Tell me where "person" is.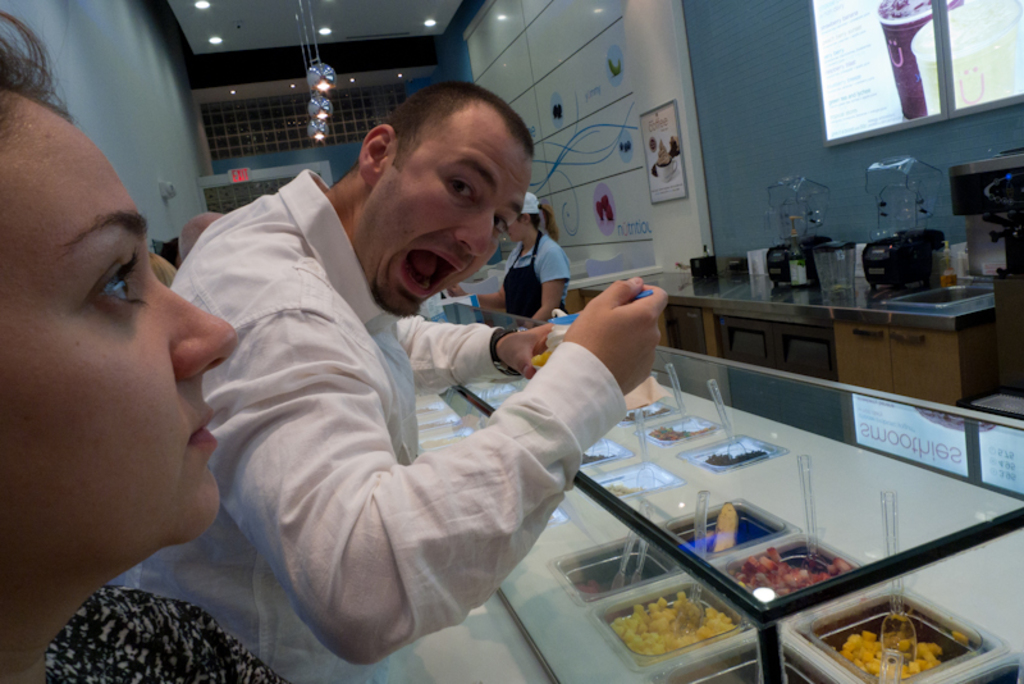
"person" is at 116:72:652:683.
